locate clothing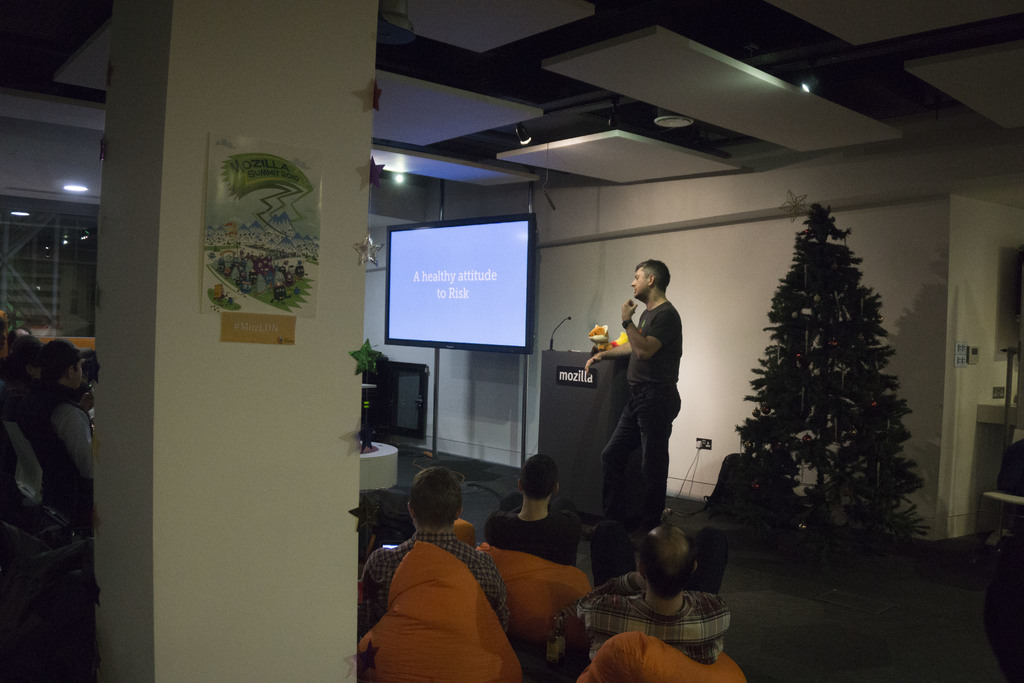
x1=587 y1=295 x2=676 y2=534
